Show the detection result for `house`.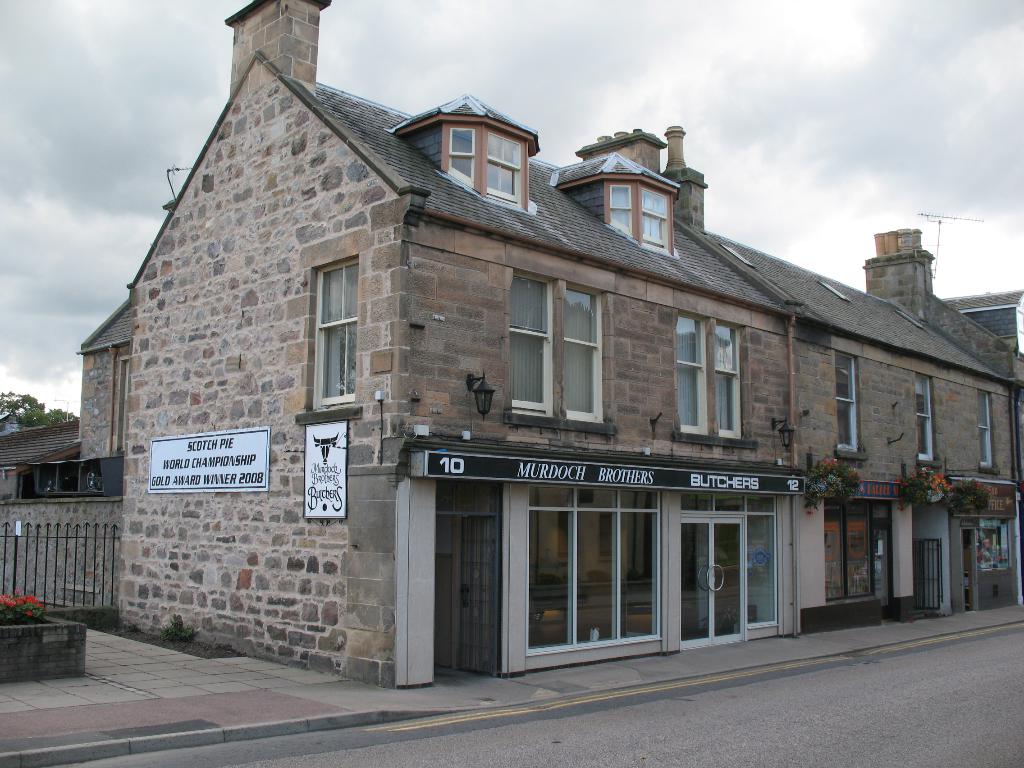
0/412/120/622.
